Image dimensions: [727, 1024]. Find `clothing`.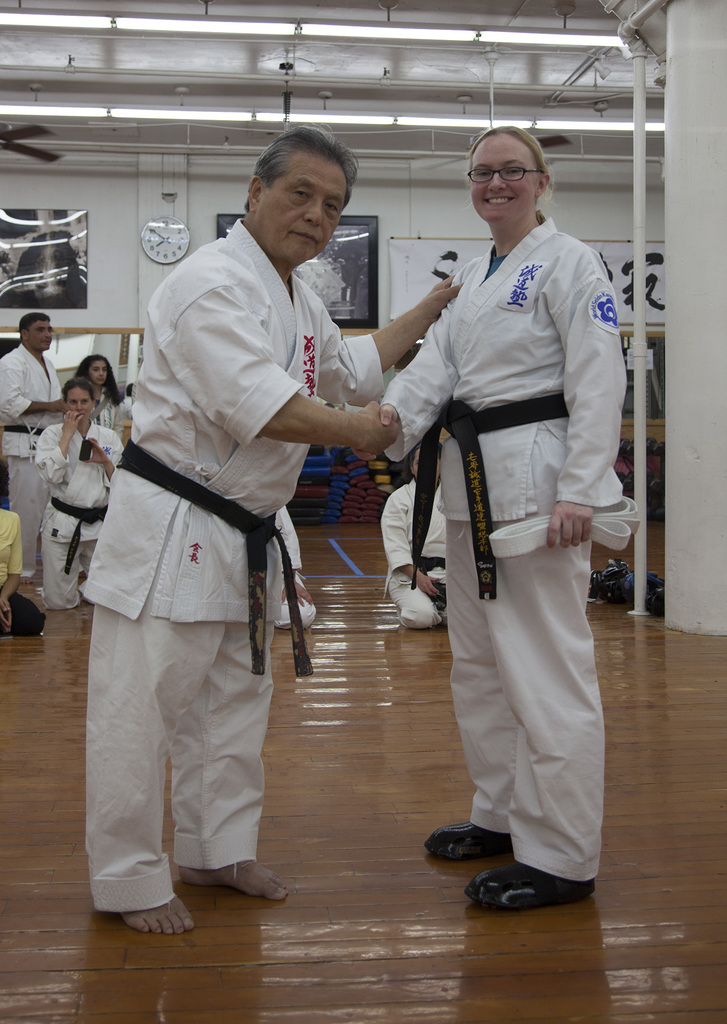
(x1=74, y1=349, x2=124, y2=428).
